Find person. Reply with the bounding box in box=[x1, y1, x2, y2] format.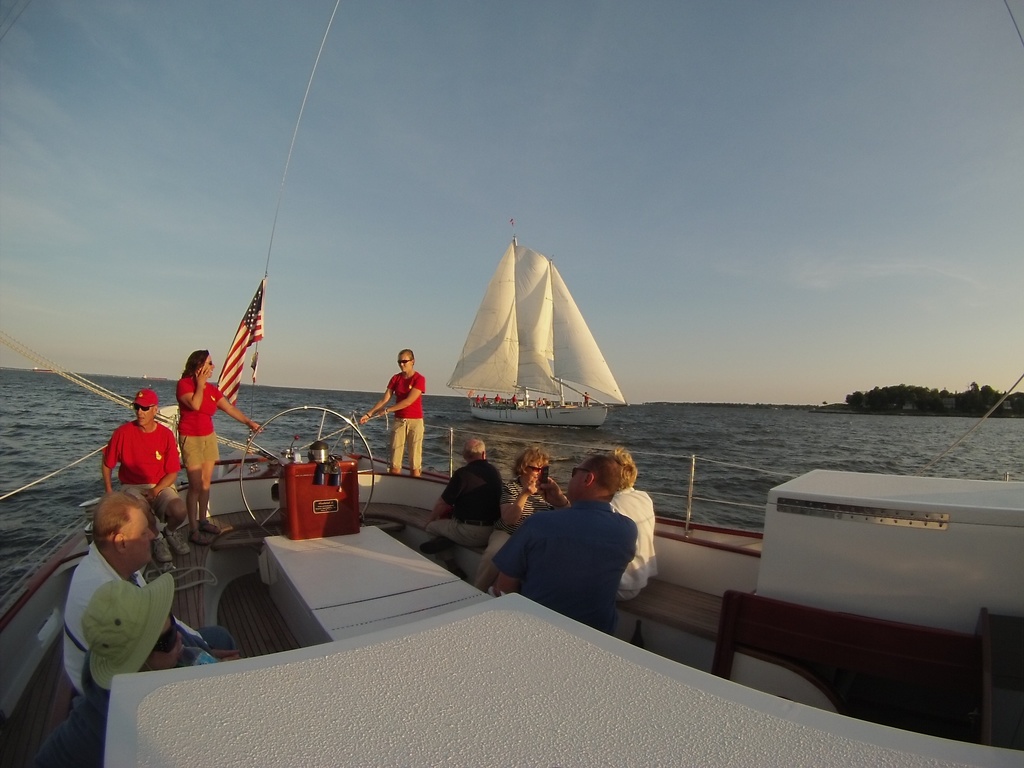
box=[488, 445, 638, 632].
